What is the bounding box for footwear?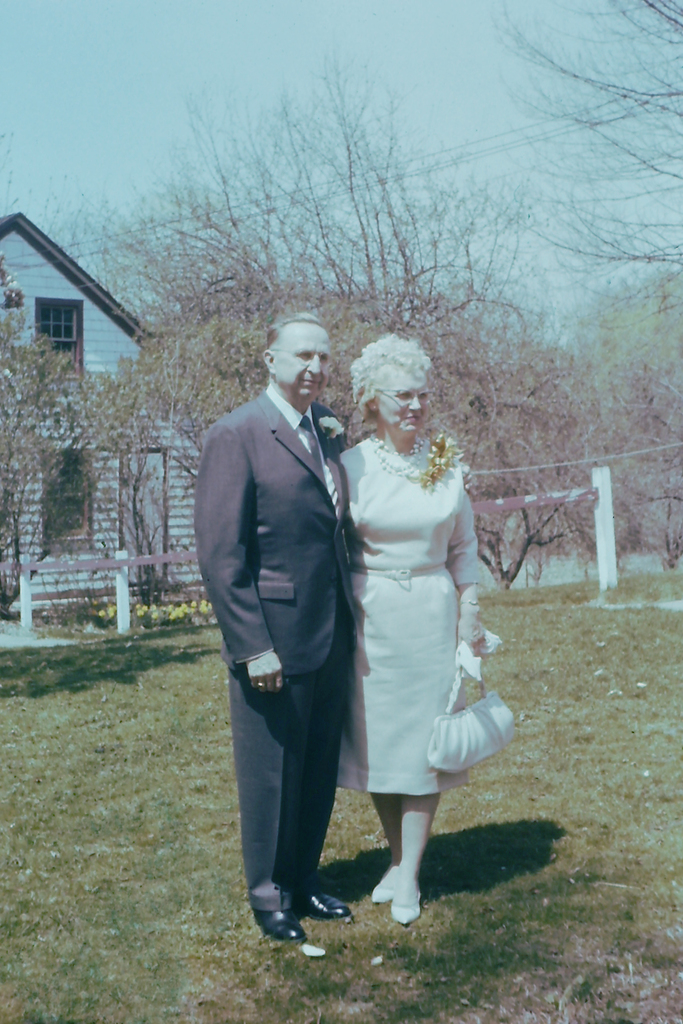
bbox(299, 884, 358, 923).
